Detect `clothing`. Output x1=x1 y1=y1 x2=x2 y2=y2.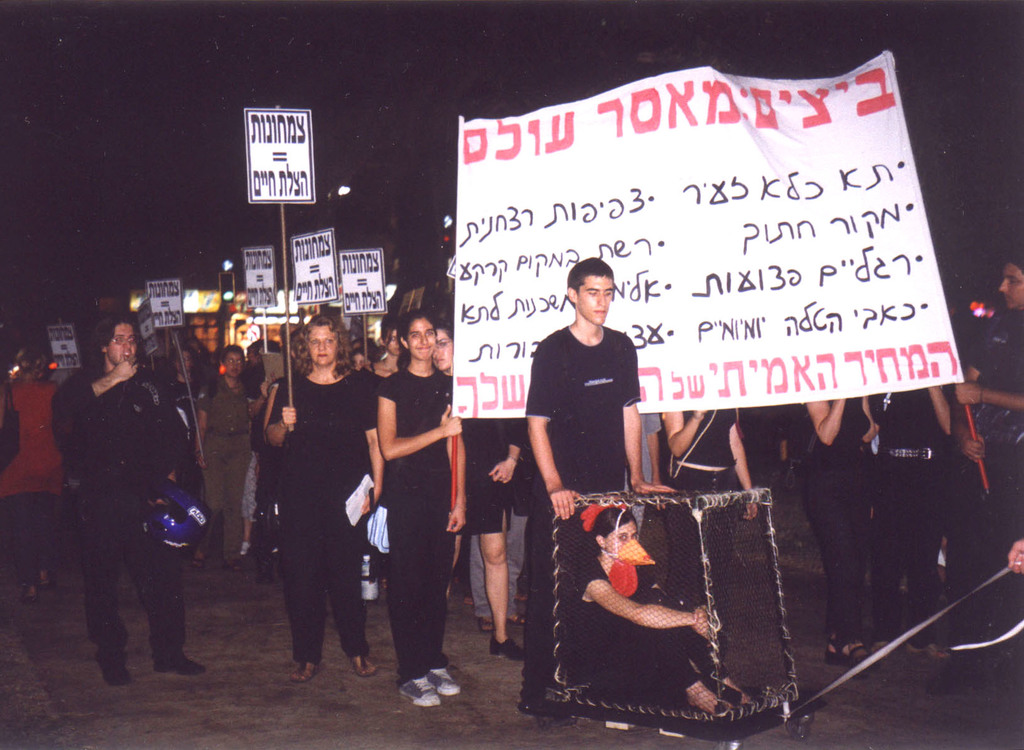
x1=0 y1=374 x2=64 y2=577.
